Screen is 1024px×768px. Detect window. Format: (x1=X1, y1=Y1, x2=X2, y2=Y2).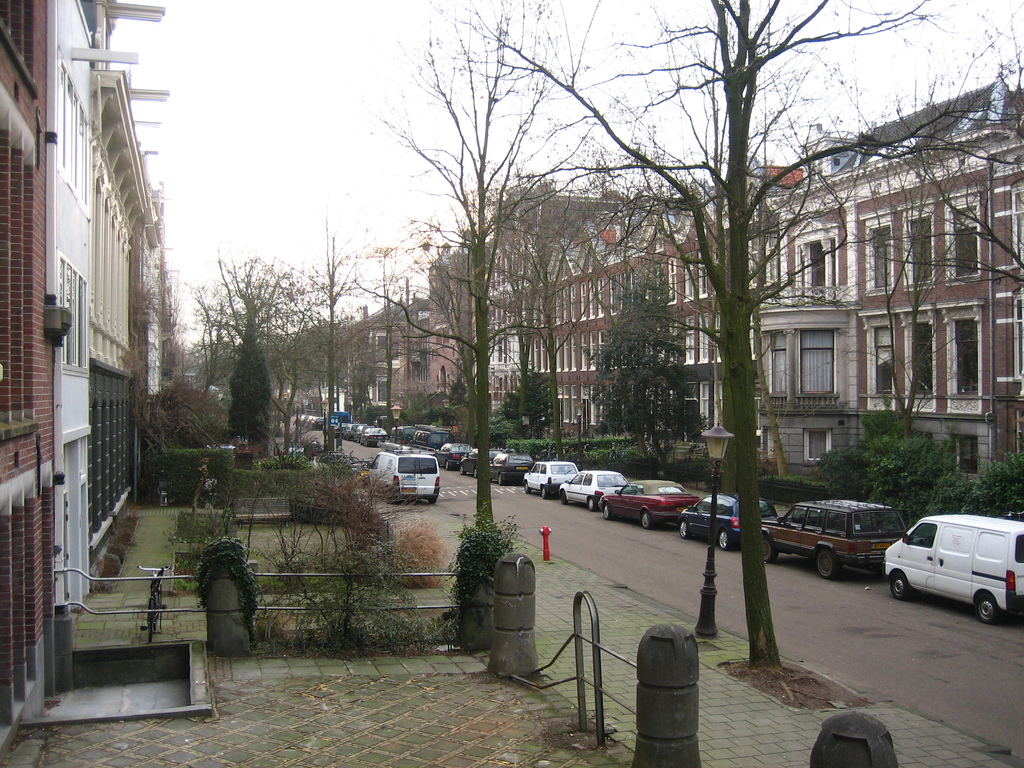
(x1=600, y1=331, x2=616, y2=373).
